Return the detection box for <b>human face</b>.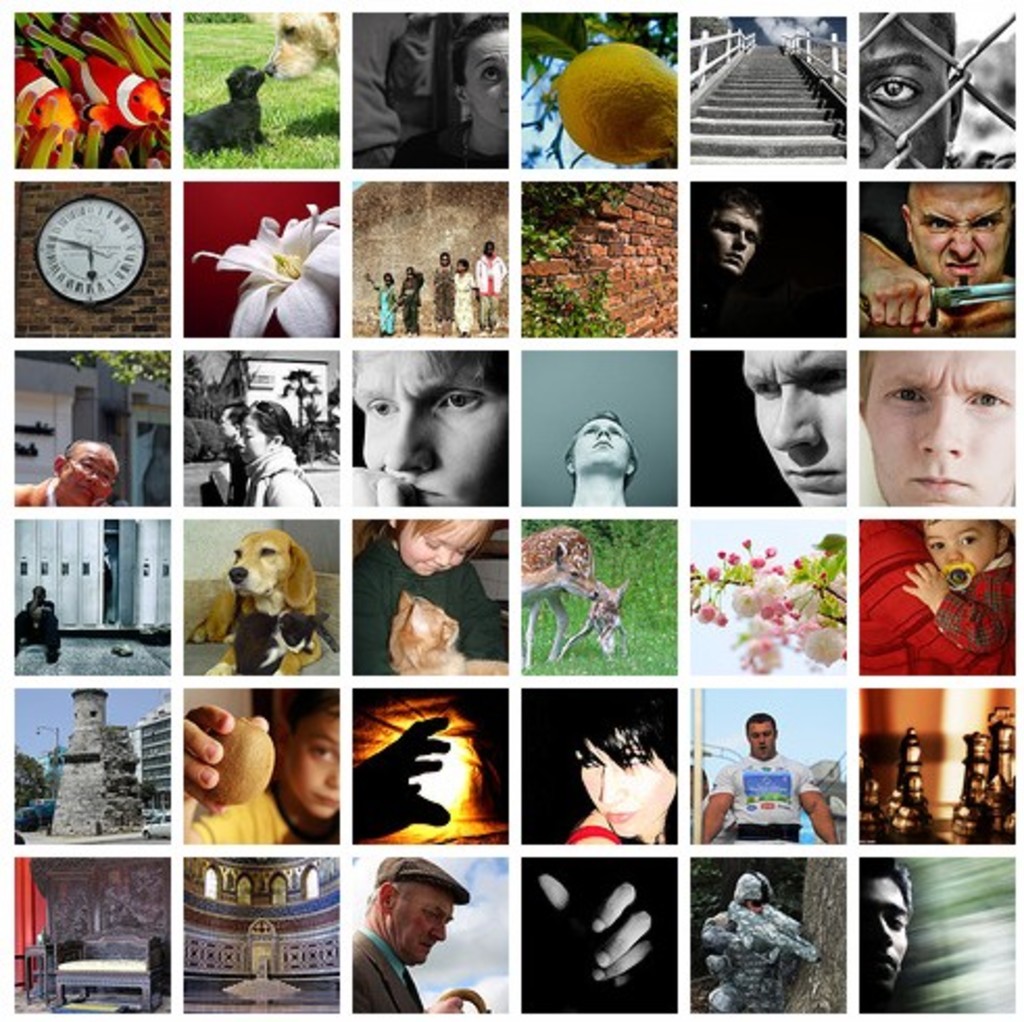
(709,198,759,273).
